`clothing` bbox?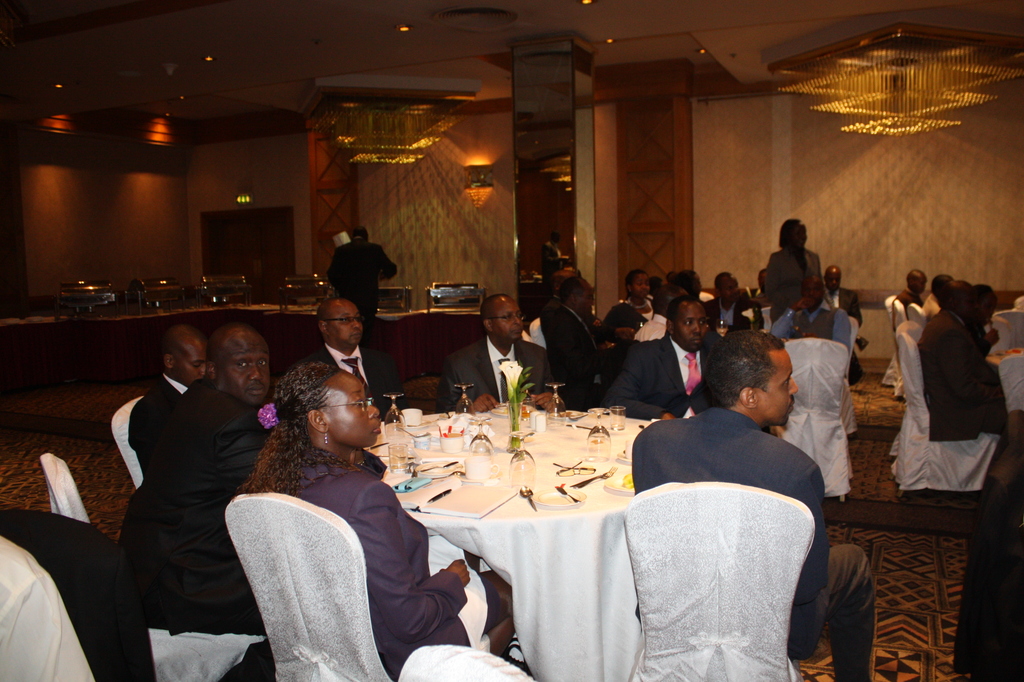
locate(541, 241, 563, 299)
